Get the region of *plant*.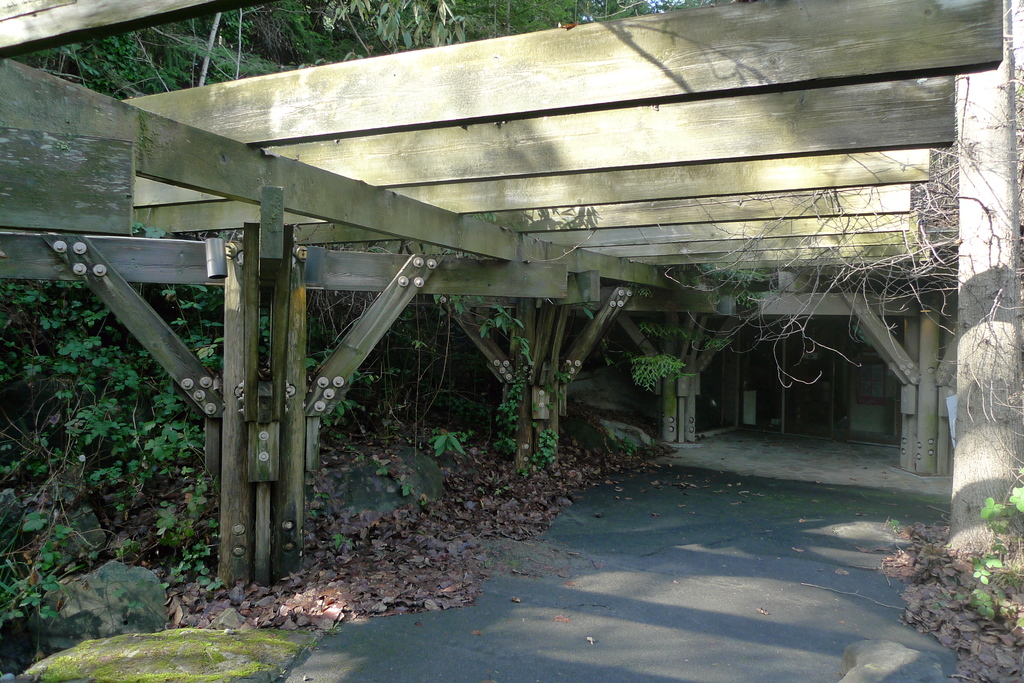
x1=322 y1=533 x2=362 y2=552.
